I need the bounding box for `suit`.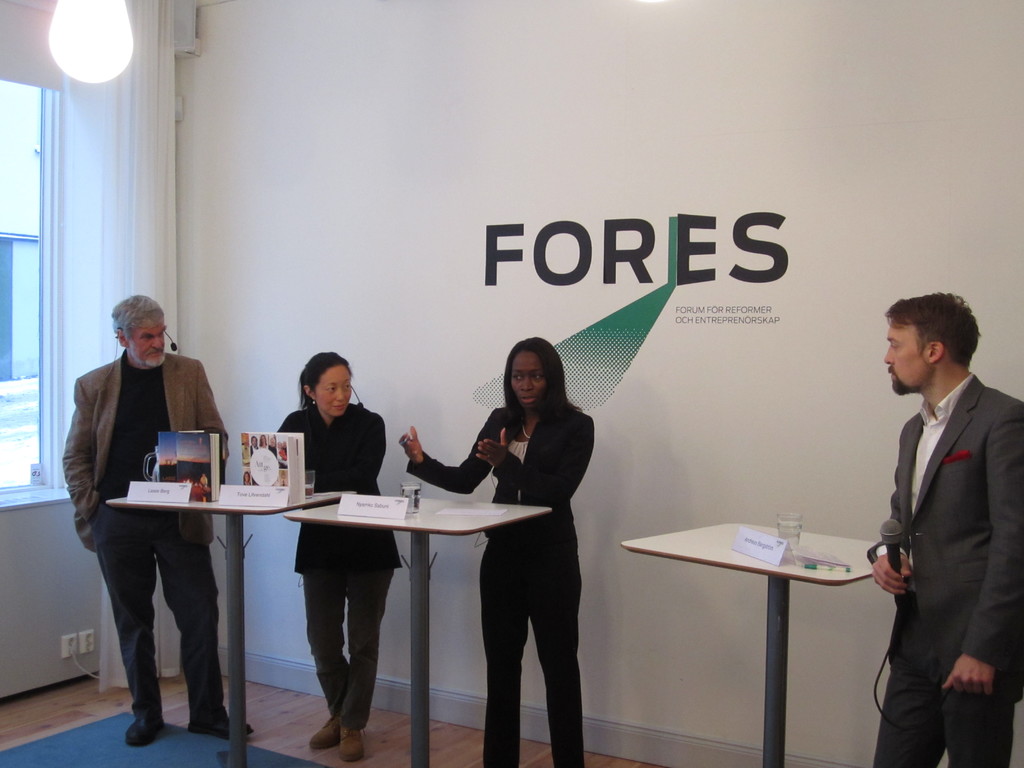
Here it is: crop(405, 406, 593, 767).
